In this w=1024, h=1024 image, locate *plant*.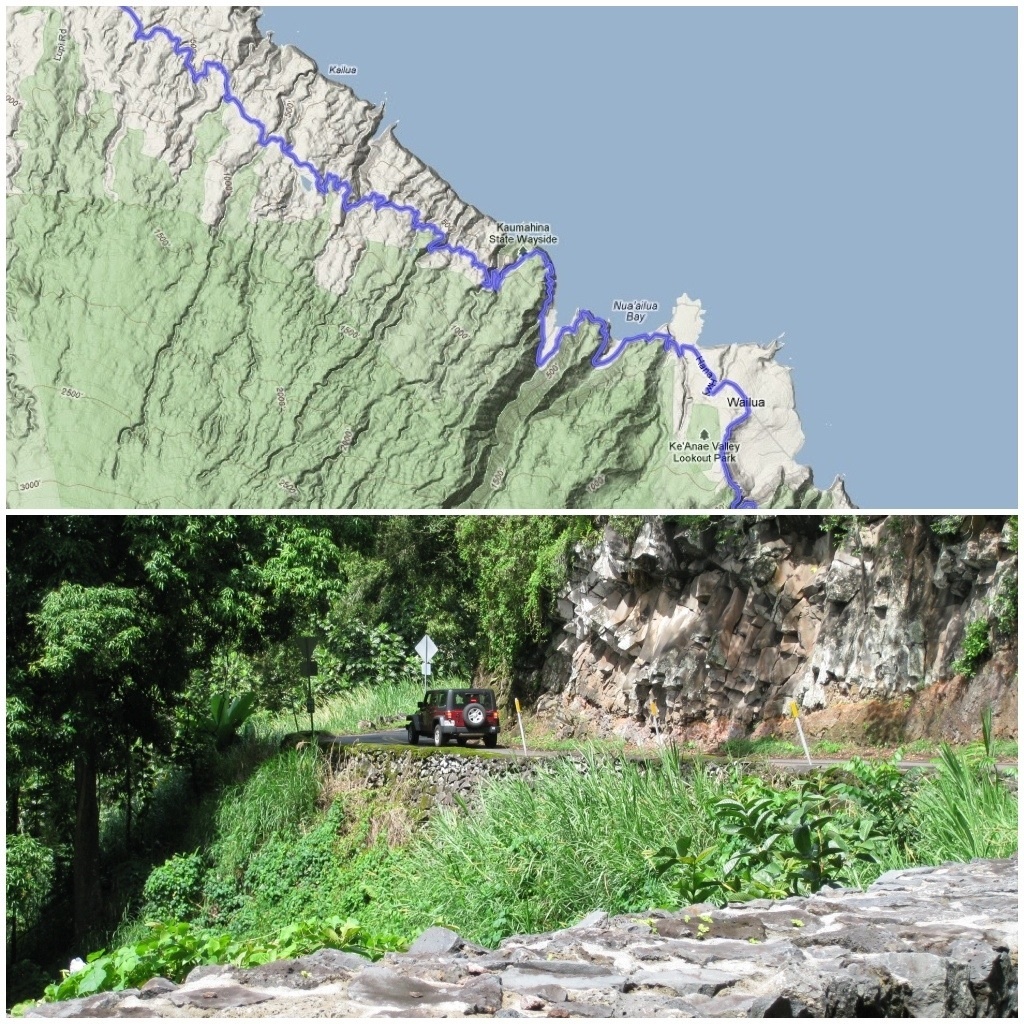
Bounding box: select_region(804, 511, 866, 556).
